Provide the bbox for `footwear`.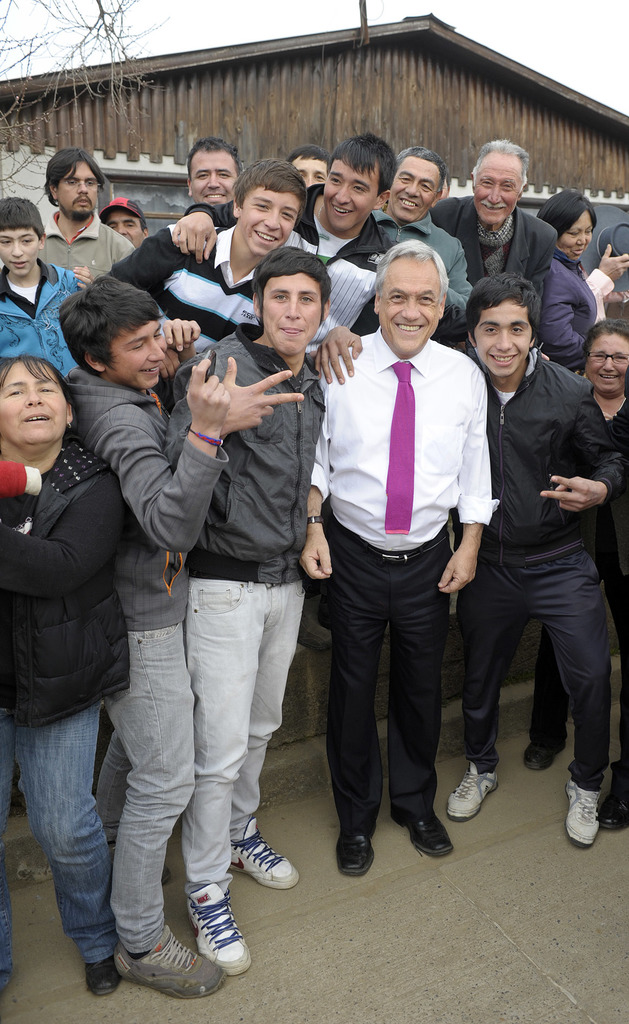
121 927 231 1001.
